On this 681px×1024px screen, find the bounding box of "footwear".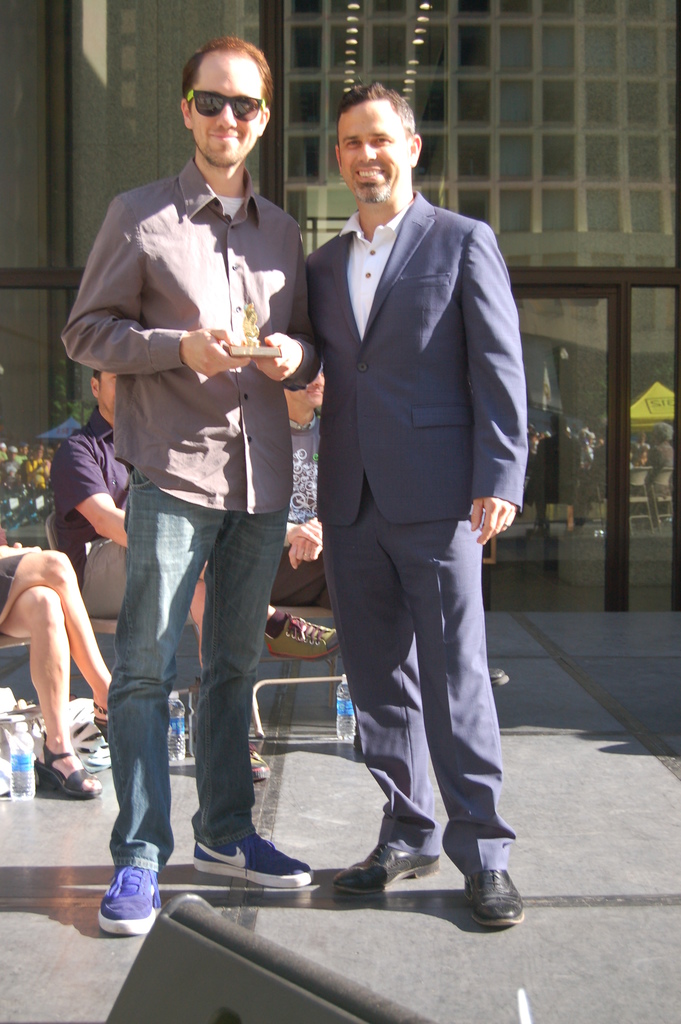
Bounding box: (26, 746, 107, 796).
